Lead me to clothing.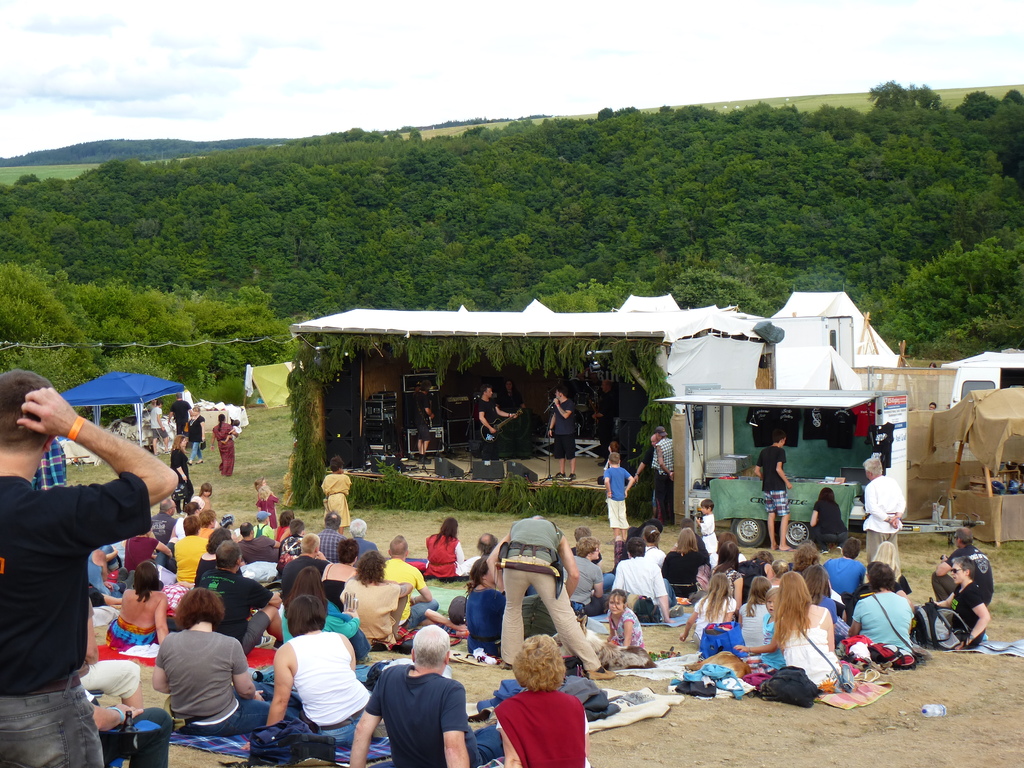
Lead to <box>692,596,733,641</box>.
